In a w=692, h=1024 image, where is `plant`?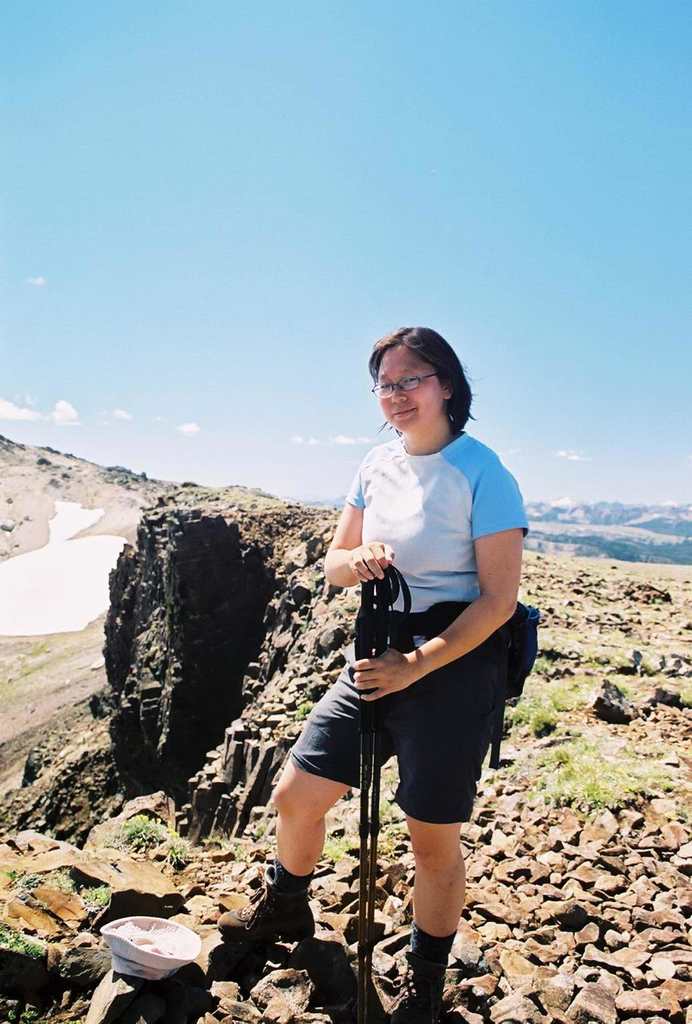
<bbox>205, 820, 243, 861</bbox>.
